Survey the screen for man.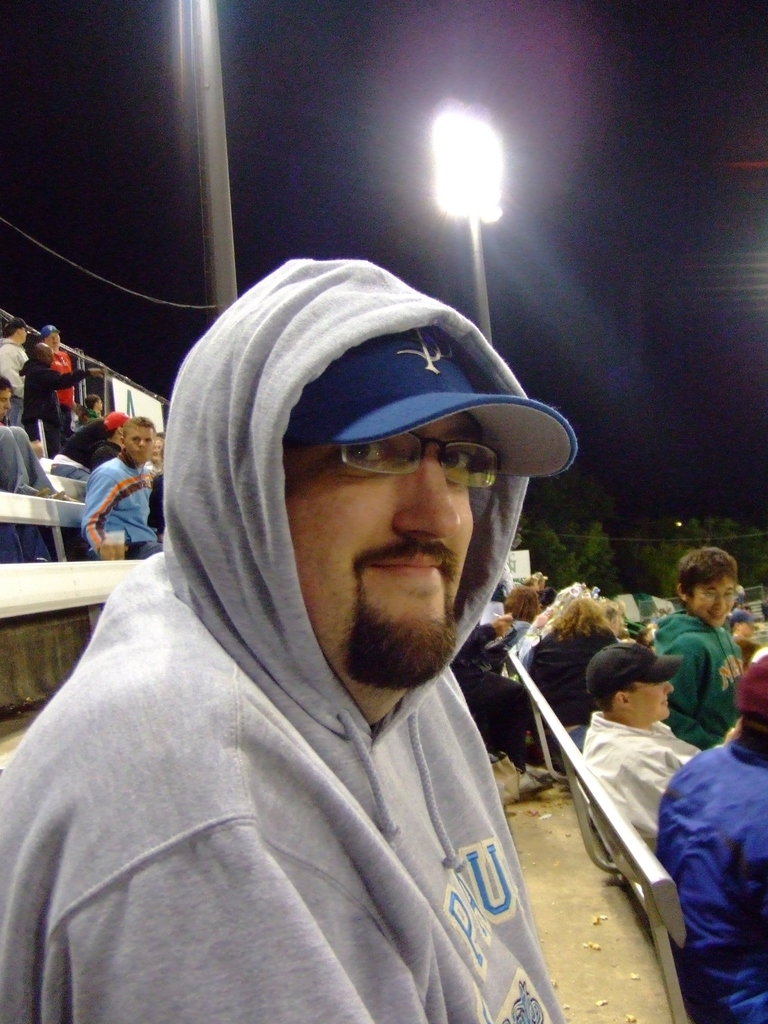
Survey found: pyautogui.locateOnScreen(0, 319, 28, 392).
